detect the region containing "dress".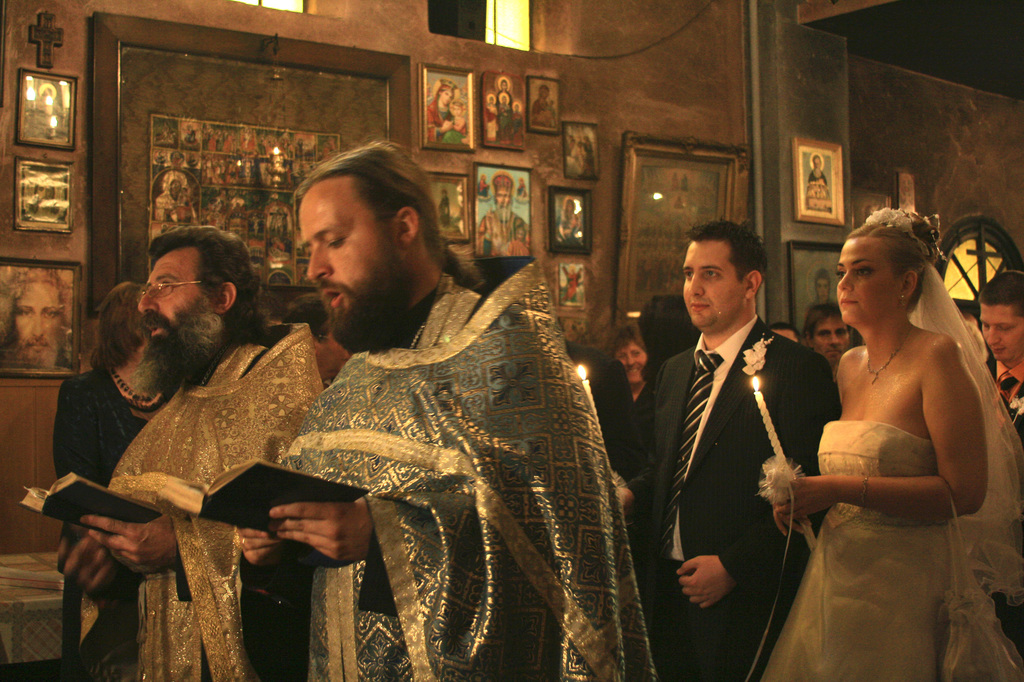
box(785, 303, 991, 666).
